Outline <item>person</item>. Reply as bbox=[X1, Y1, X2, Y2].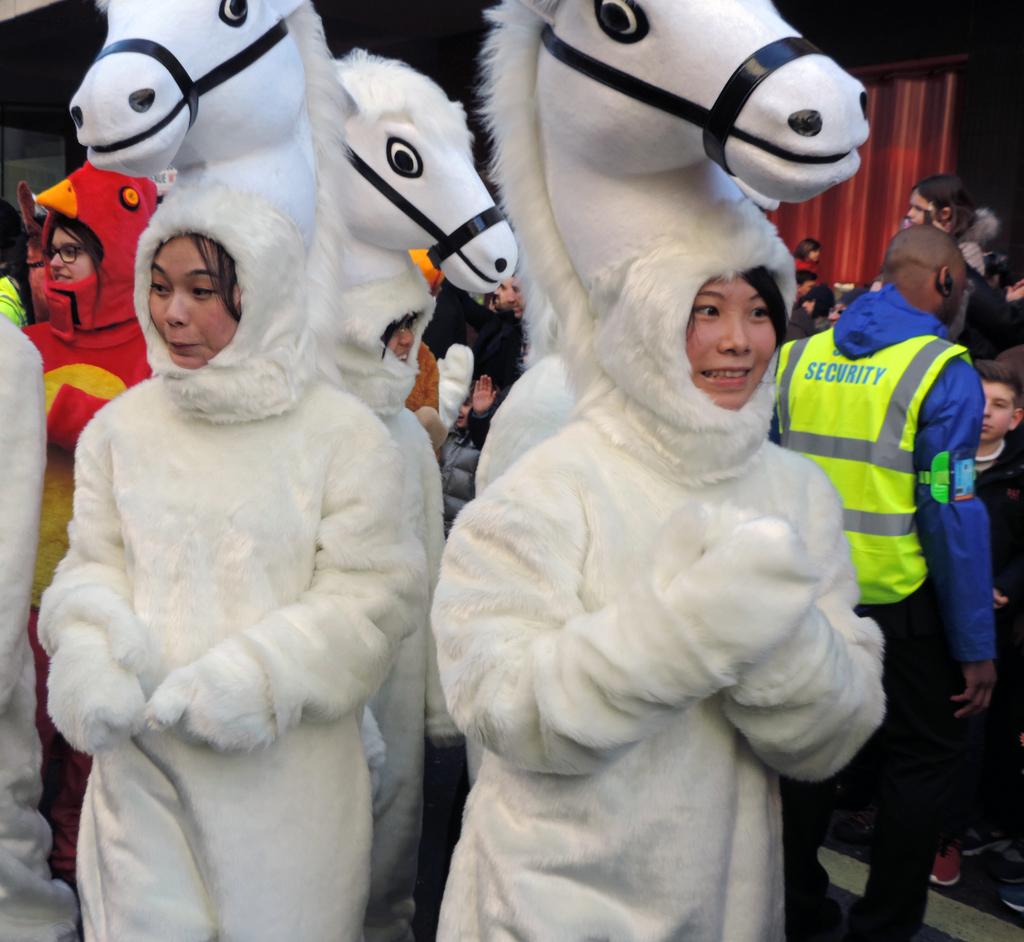
bbox=[433, 259, 880, 941].
